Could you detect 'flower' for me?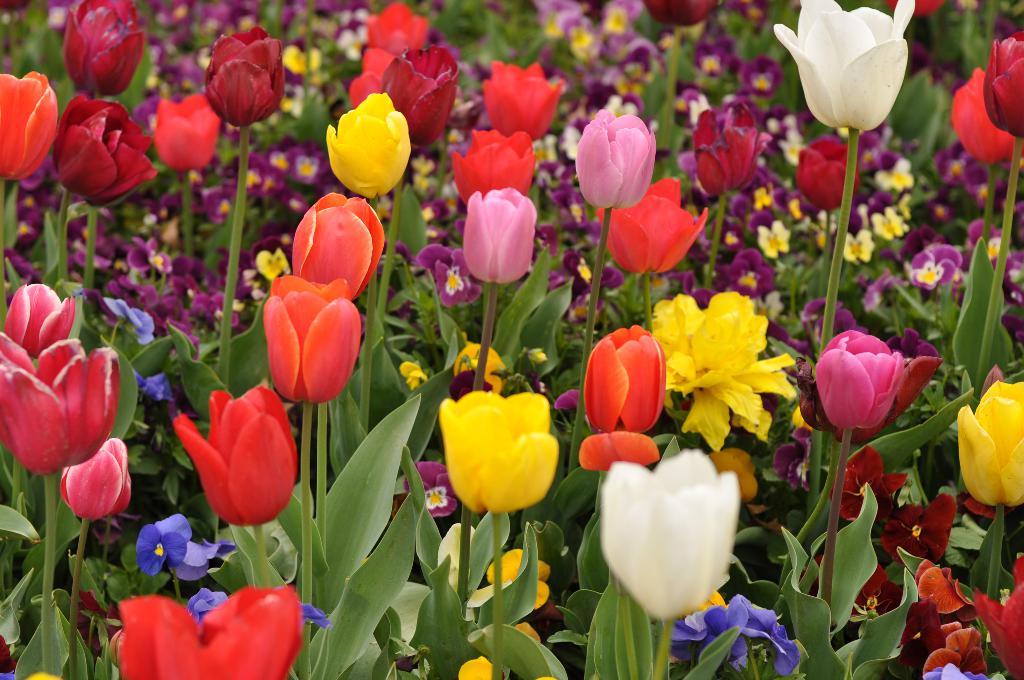
Detection result: <box>188,585,237,622</box>.
